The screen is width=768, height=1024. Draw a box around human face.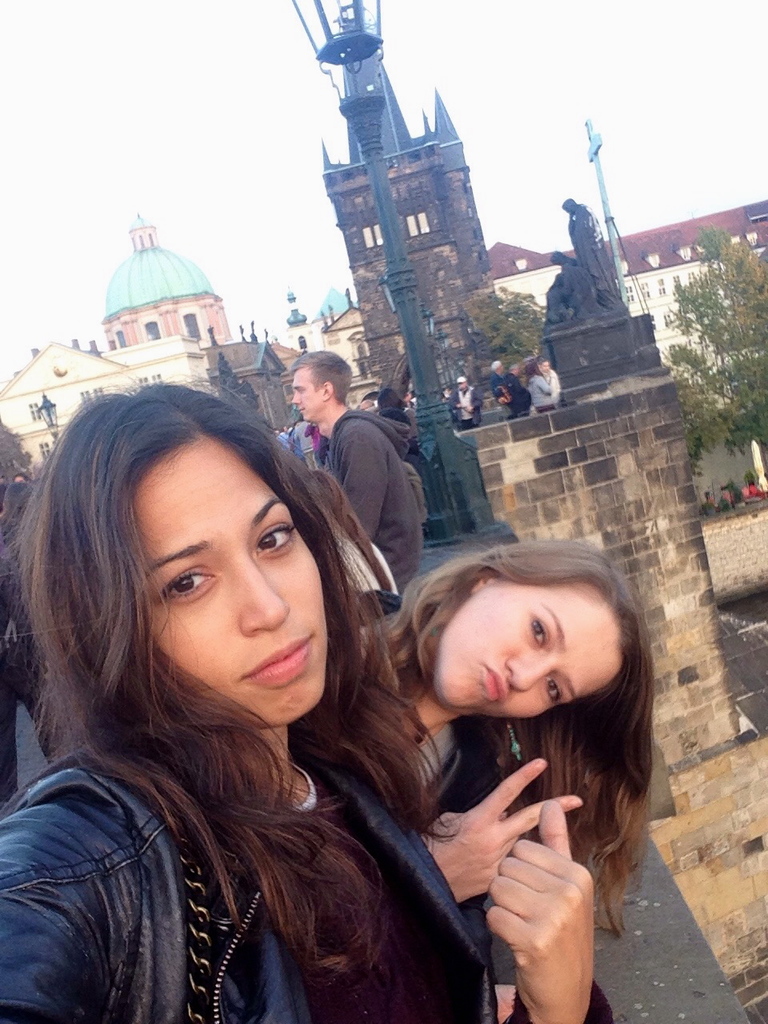
rect(286, 367, 322, 420).
